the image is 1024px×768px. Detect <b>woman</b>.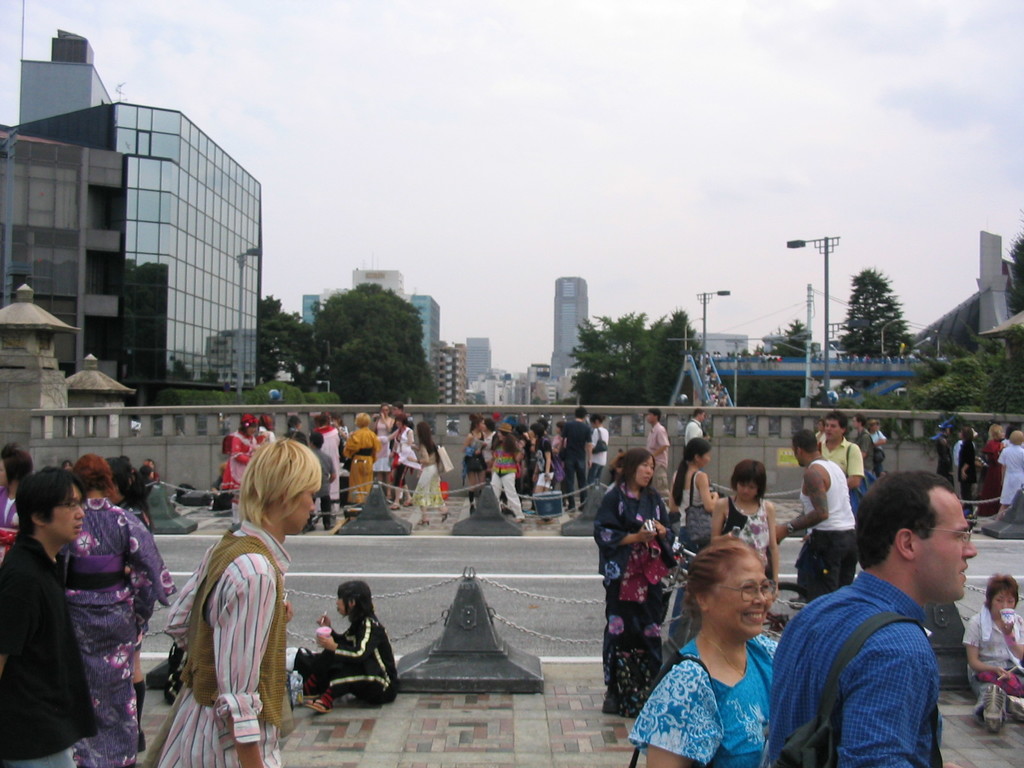
Detection: region(332, 415, 349, 442).
